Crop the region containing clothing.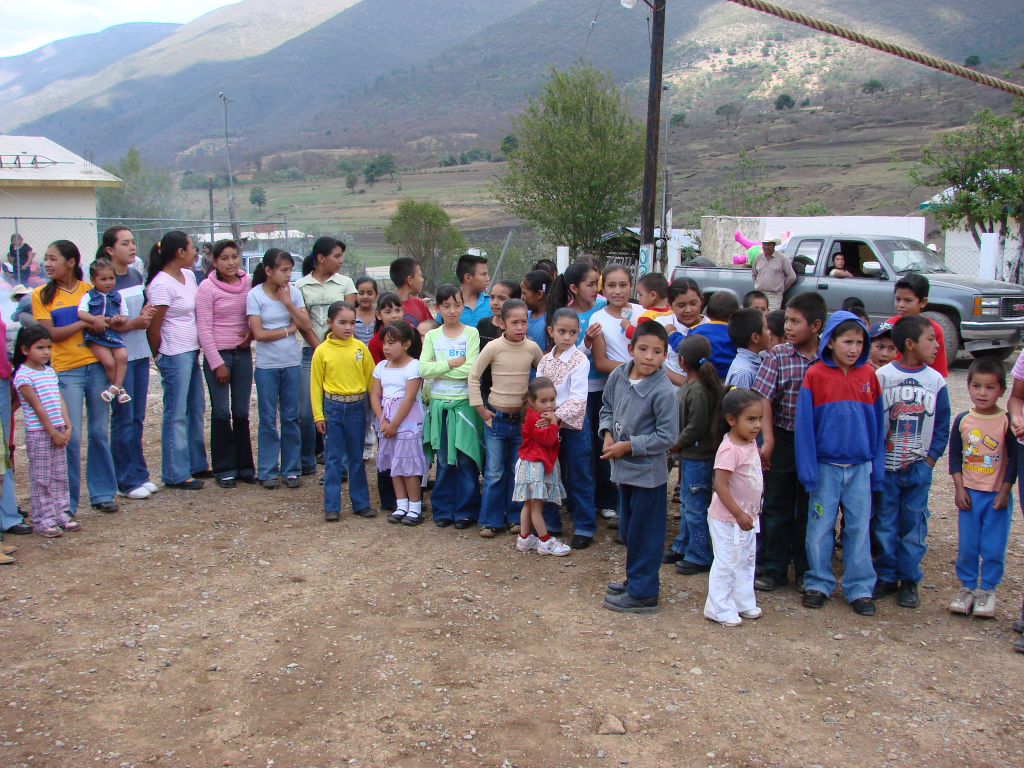
Crop region: select_region(419, 320, 489, 518).
